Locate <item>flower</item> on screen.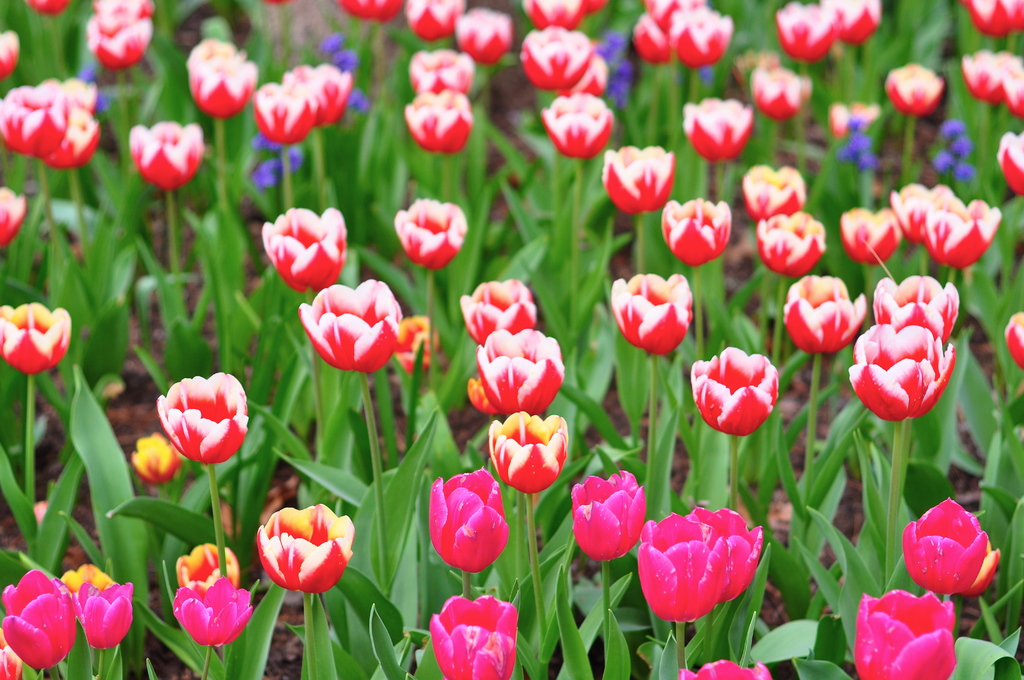
On screen at pyautogui.locateOnScreen(79, 581, 136, 645).
